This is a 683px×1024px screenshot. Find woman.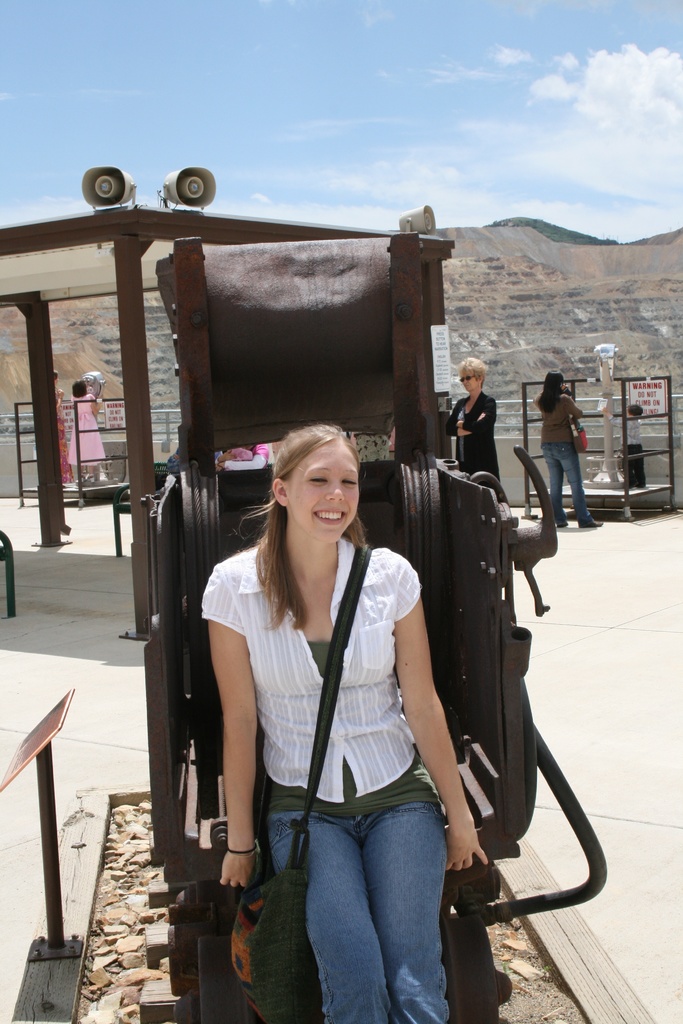
Bounding box: bbox=(200, 426, 489, 1023).
